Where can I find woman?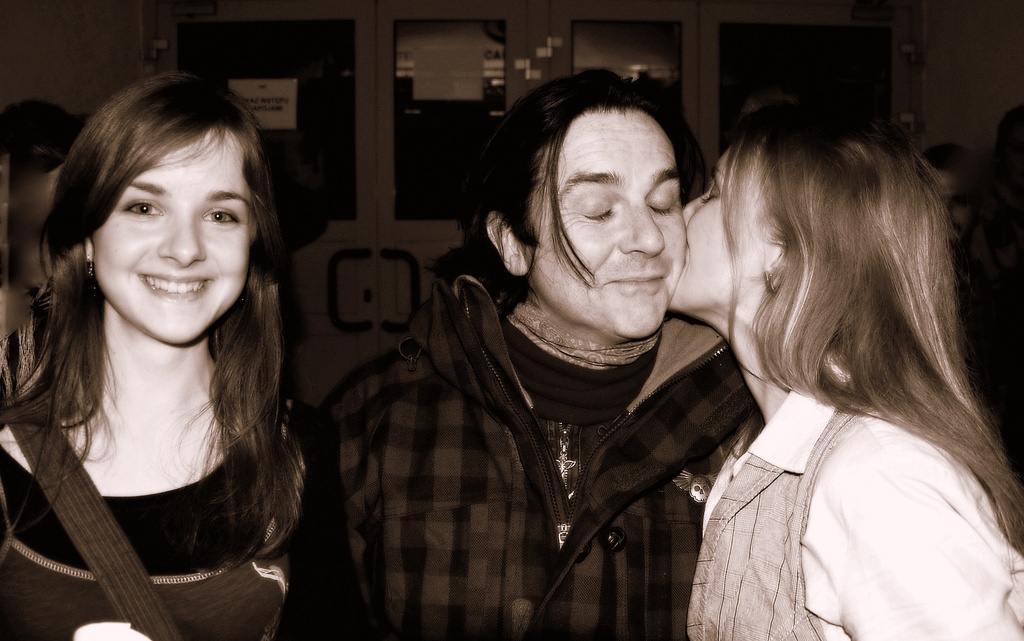
You can find it at bbox=(0, 68, 350, 640).
